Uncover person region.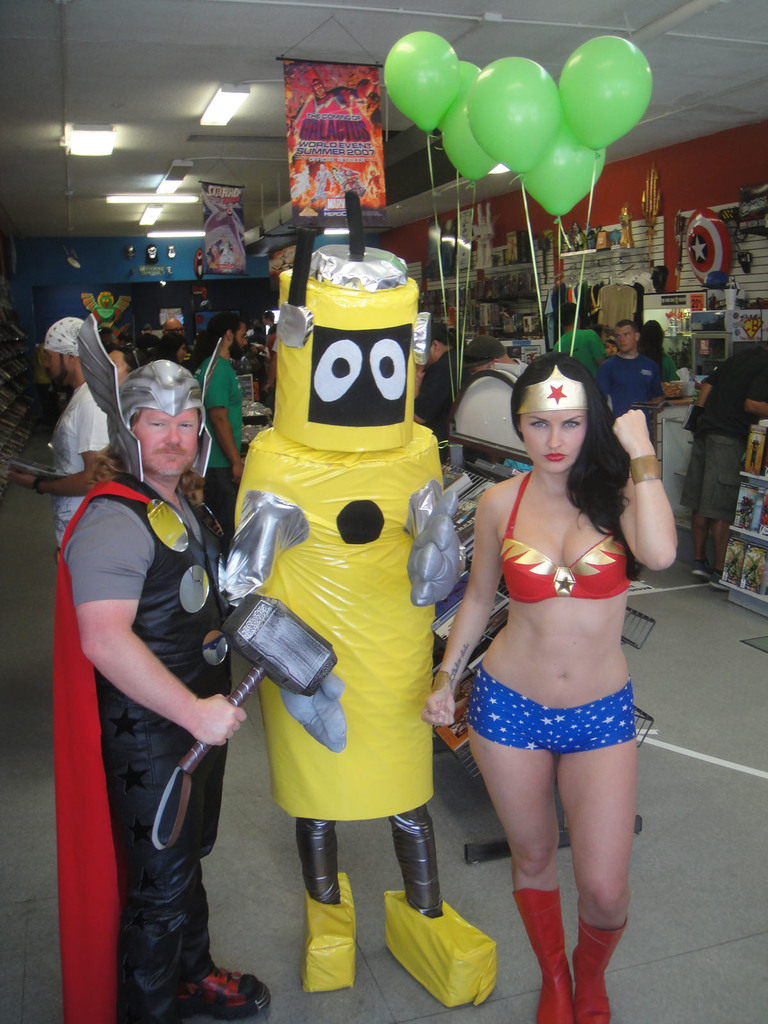
Uncovered: pyautogui.locateOnScreen(45, 319, 148, 559).
